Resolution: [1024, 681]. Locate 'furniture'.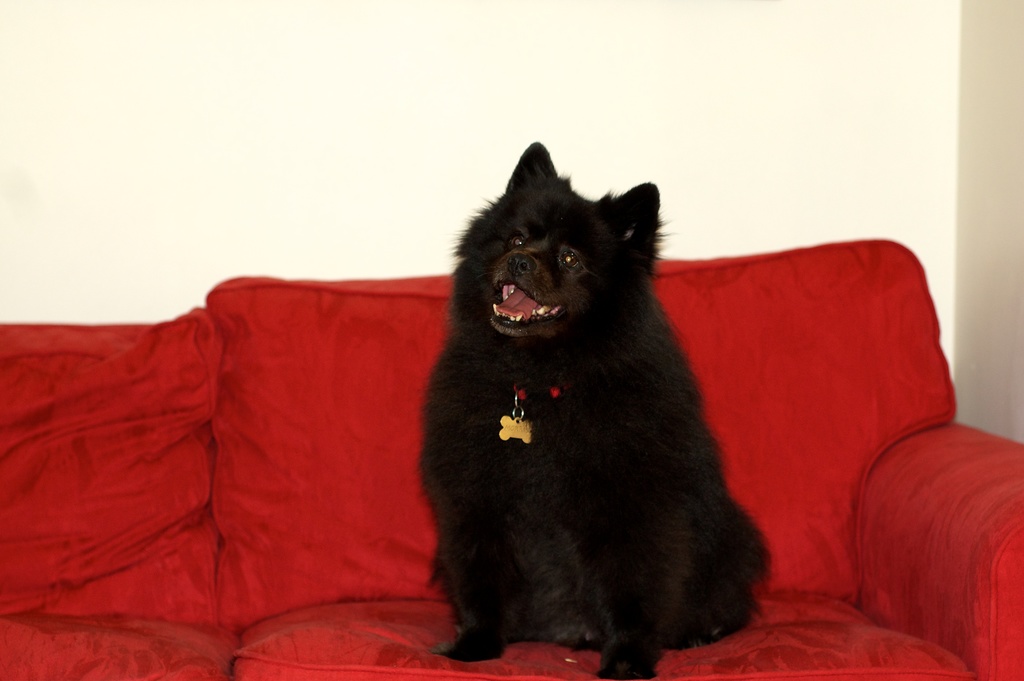
x1=0 y1=234 x2=1023 y2=680.
